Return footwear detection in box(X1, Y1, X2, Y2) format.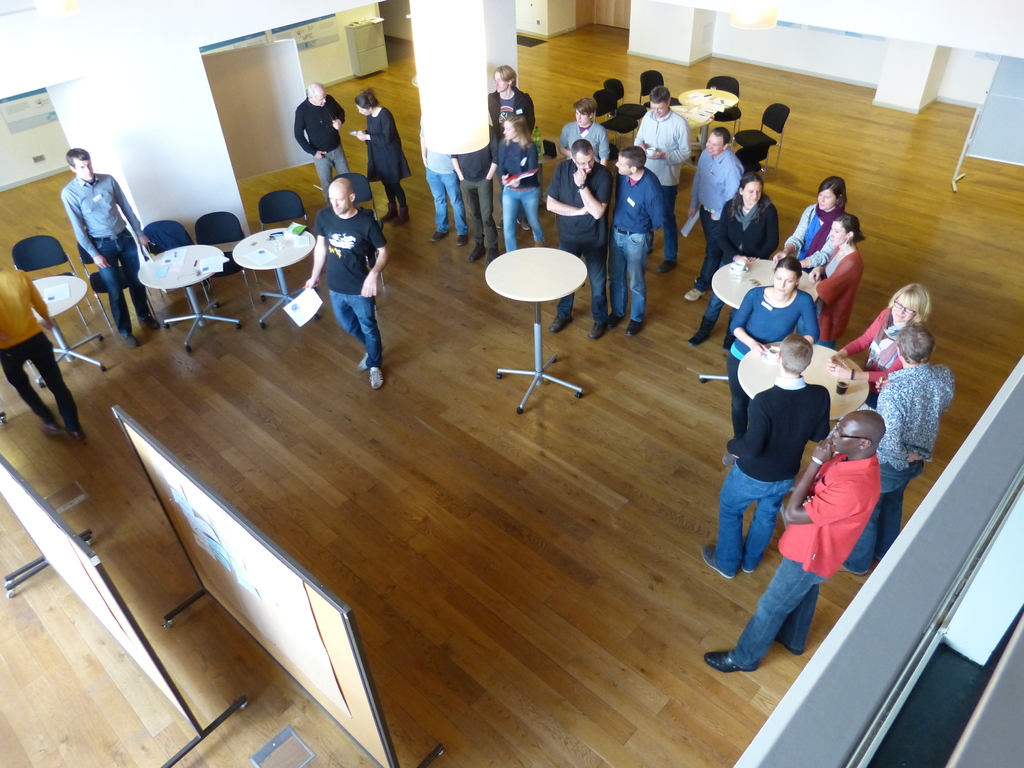
box(702, 540, 730, 580).
